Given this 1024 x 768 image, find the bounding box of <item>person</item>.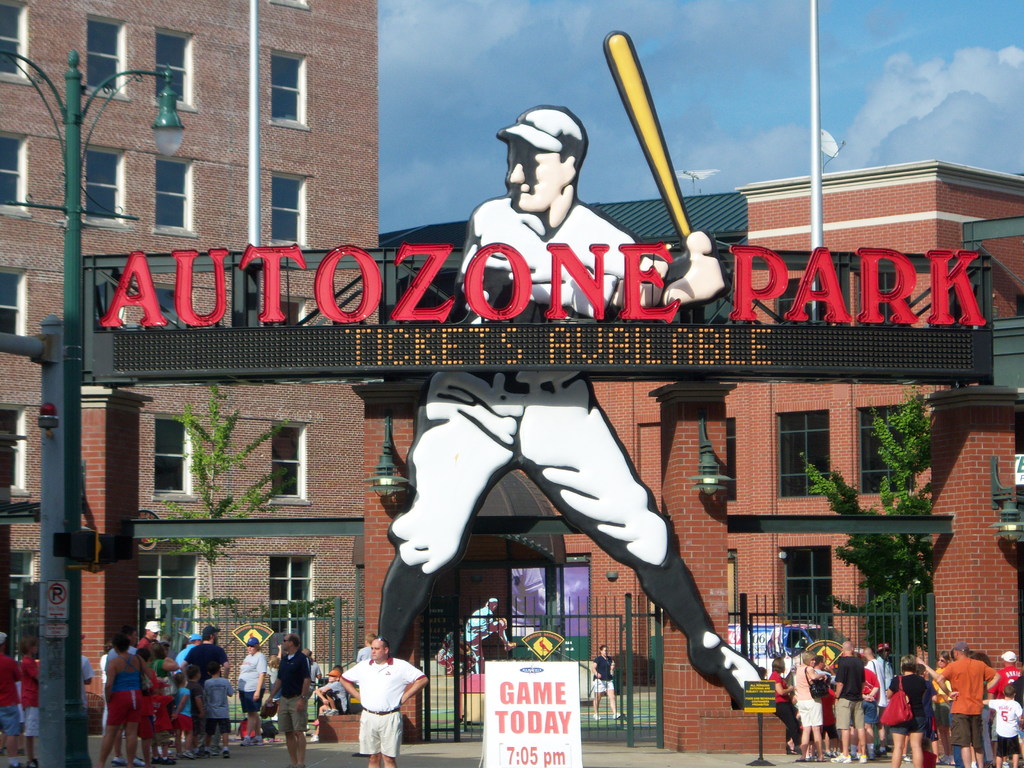
l=262, t=632, r=315, b=767.
